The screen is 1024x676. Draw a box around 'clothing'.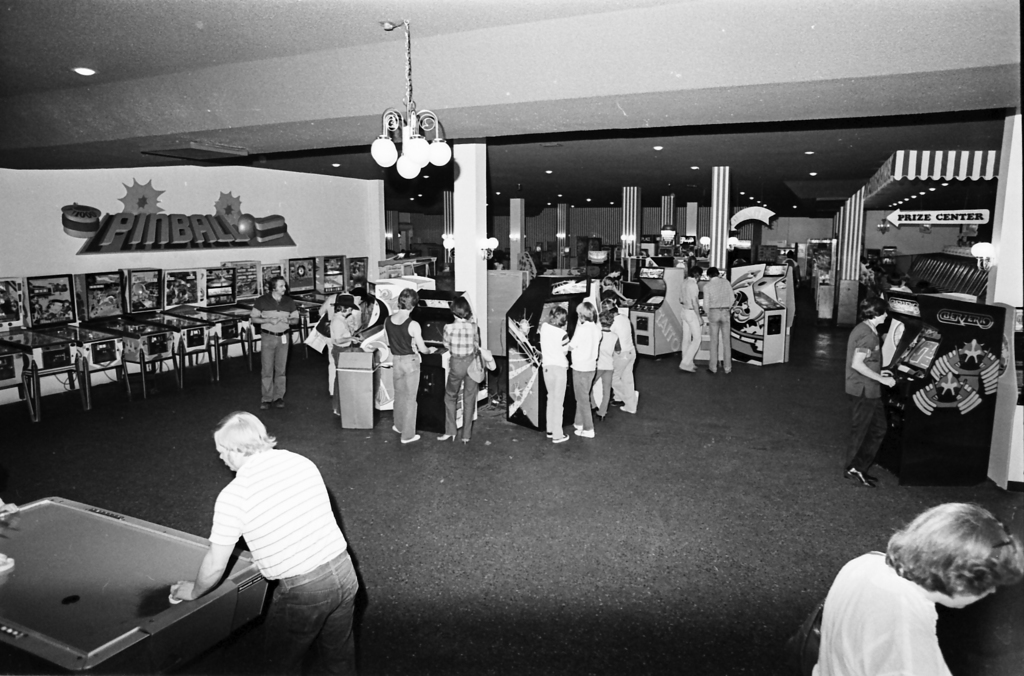
<bbox>328, 312, 348, 406</bbox>.
